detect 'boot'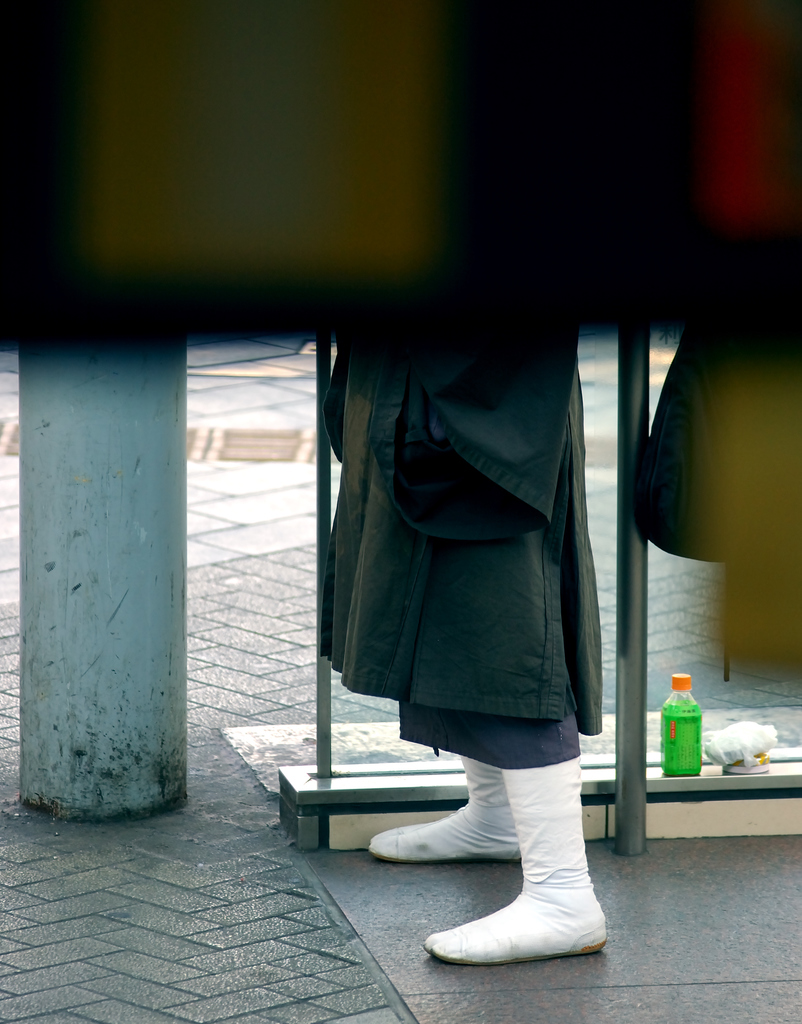
l=437, t=762, r=622, b=972
